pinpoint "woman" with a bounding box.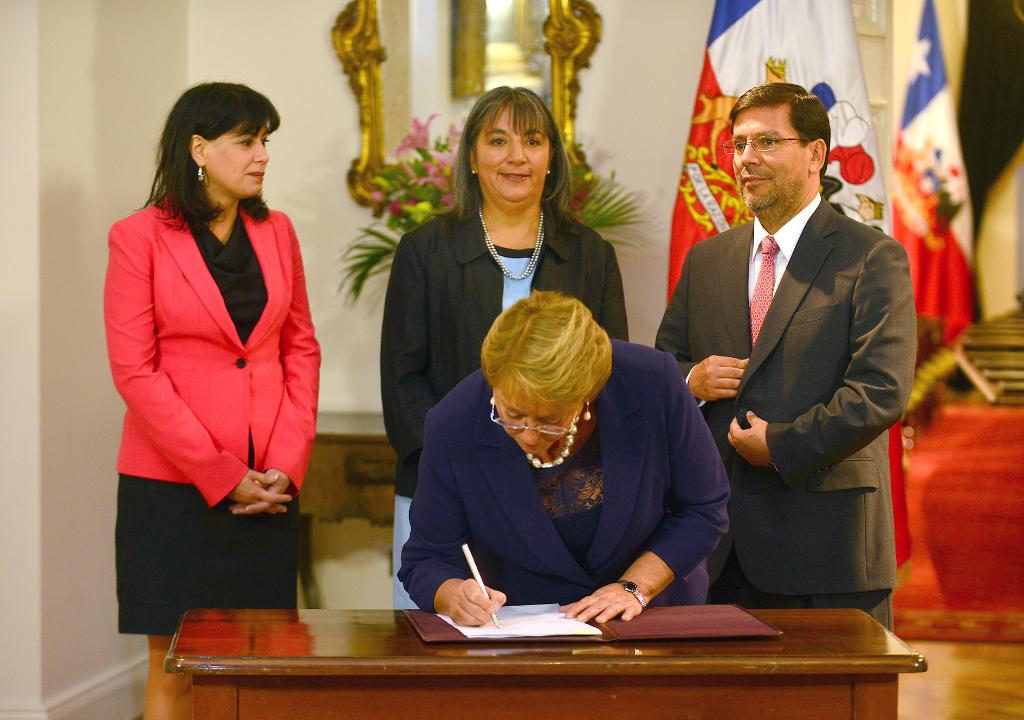
detection(97, 79, 324, 650).
